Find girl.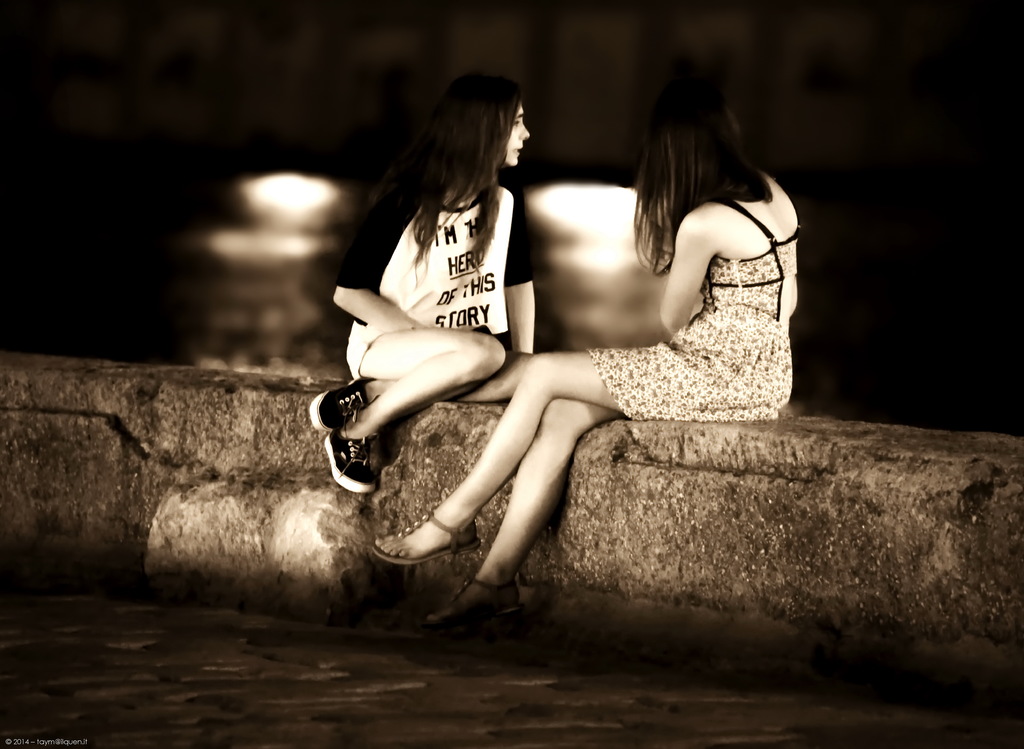
[left=368, top=94, right=803, bottom=627].
